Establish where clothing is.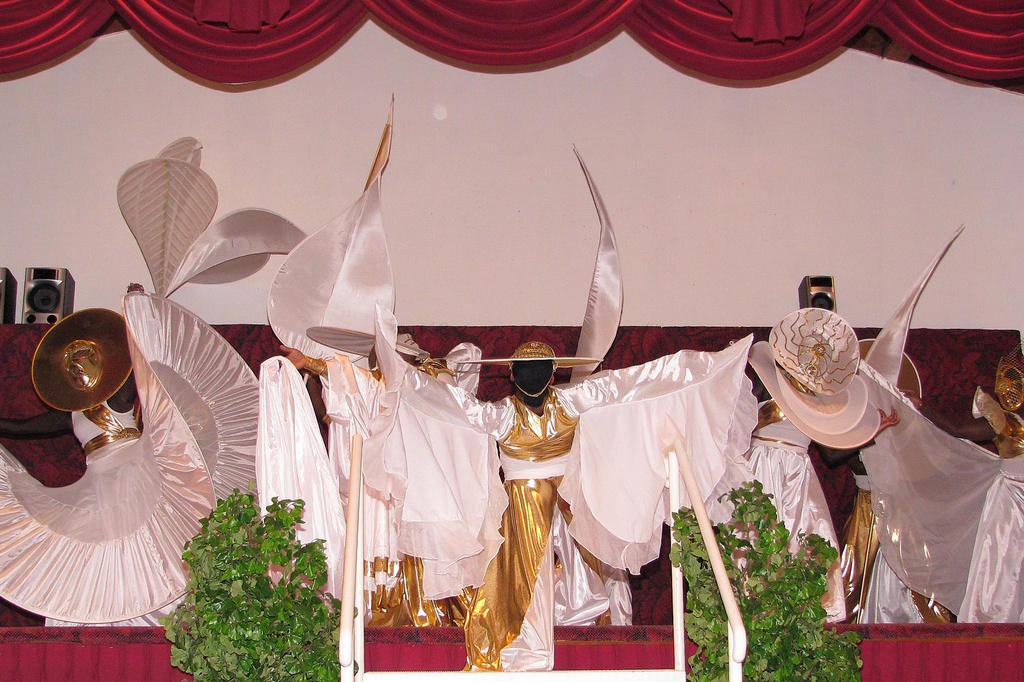
Established at rect(366, 292, 763, 667).
